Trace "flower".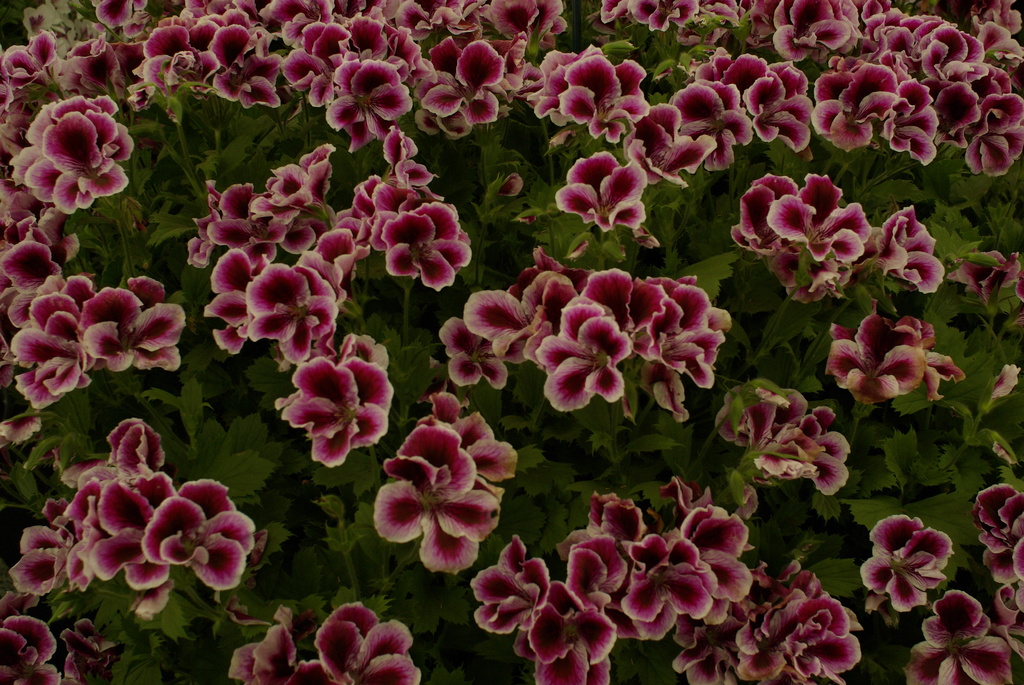
Traced to {"x1": 54, "y1": 620, "x2": 138, "y2": 684}.
